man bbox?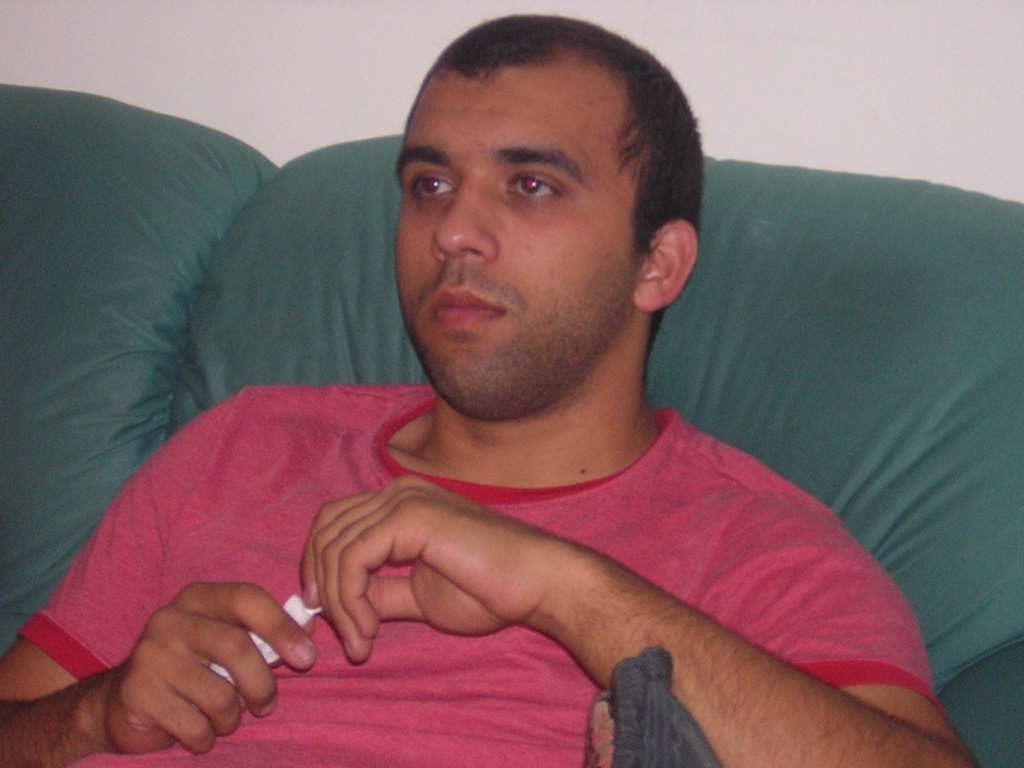
0, 17, 975, 767
